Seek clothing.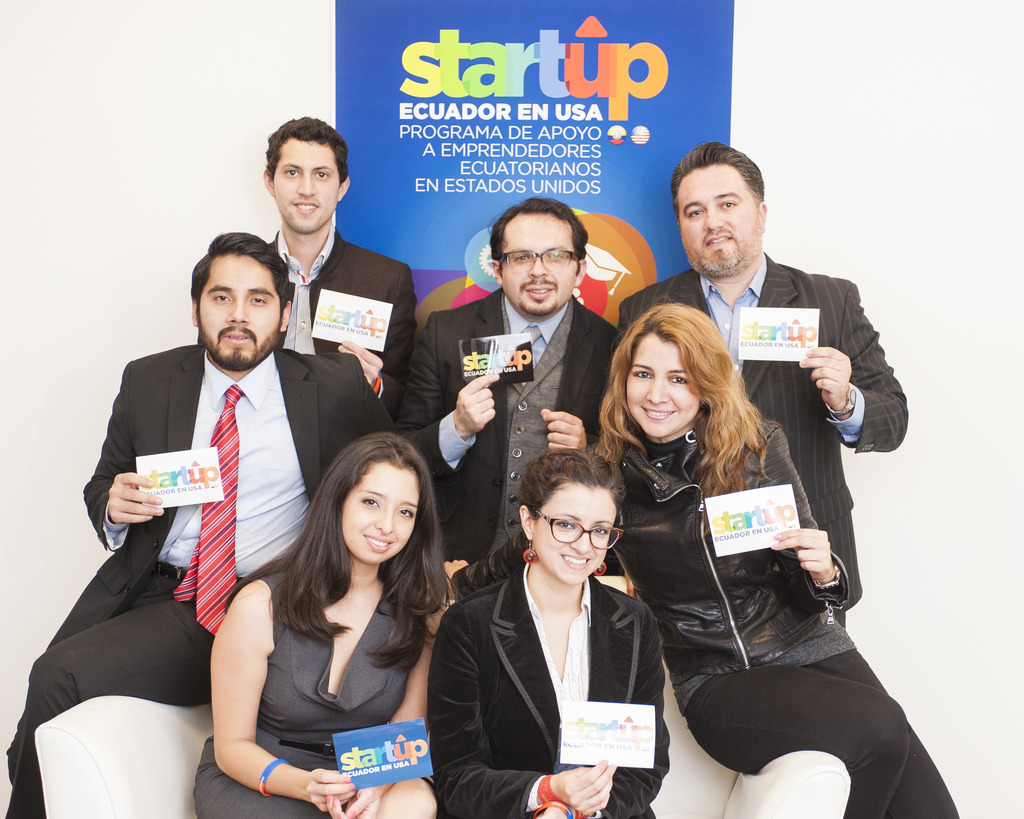
BBox(608, 251, 907, 628).
